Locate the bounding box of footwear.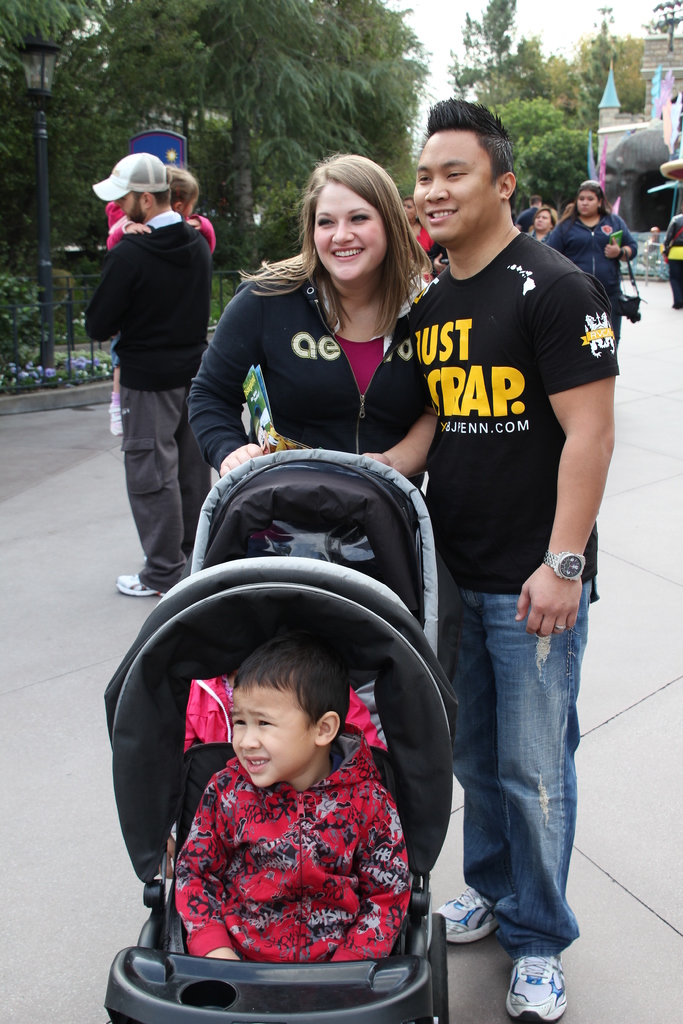
Bounding box: Rect(114, 569, 163, 595).
